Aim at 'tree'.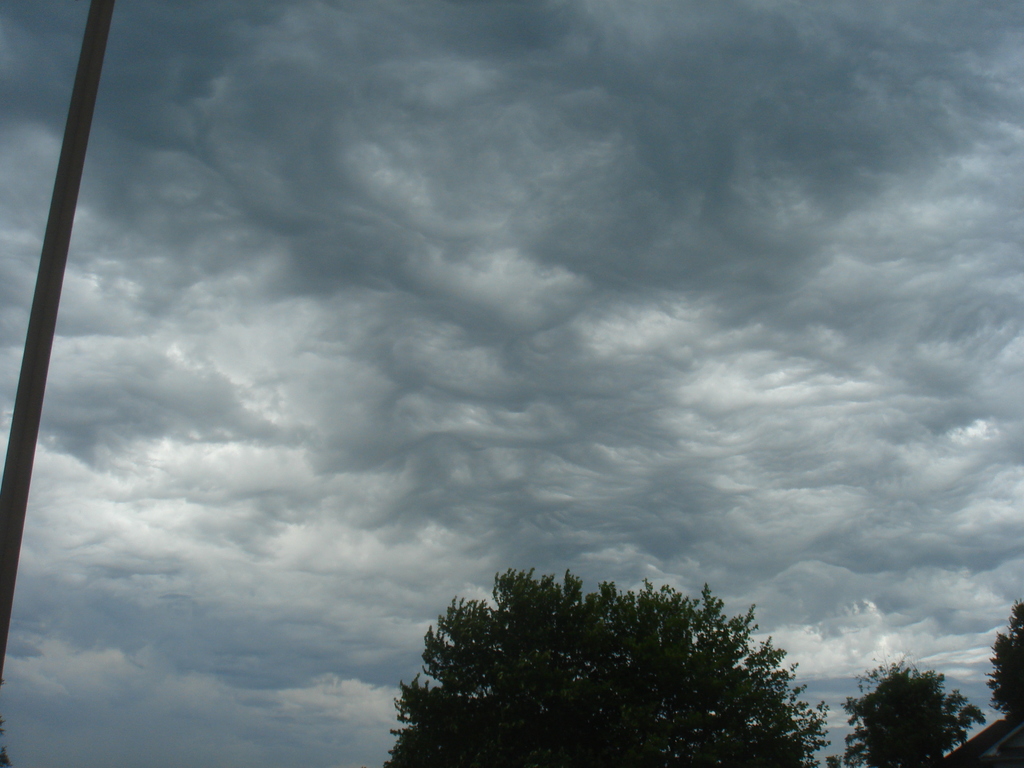
Aimed at (838, 663, 977, 767).
